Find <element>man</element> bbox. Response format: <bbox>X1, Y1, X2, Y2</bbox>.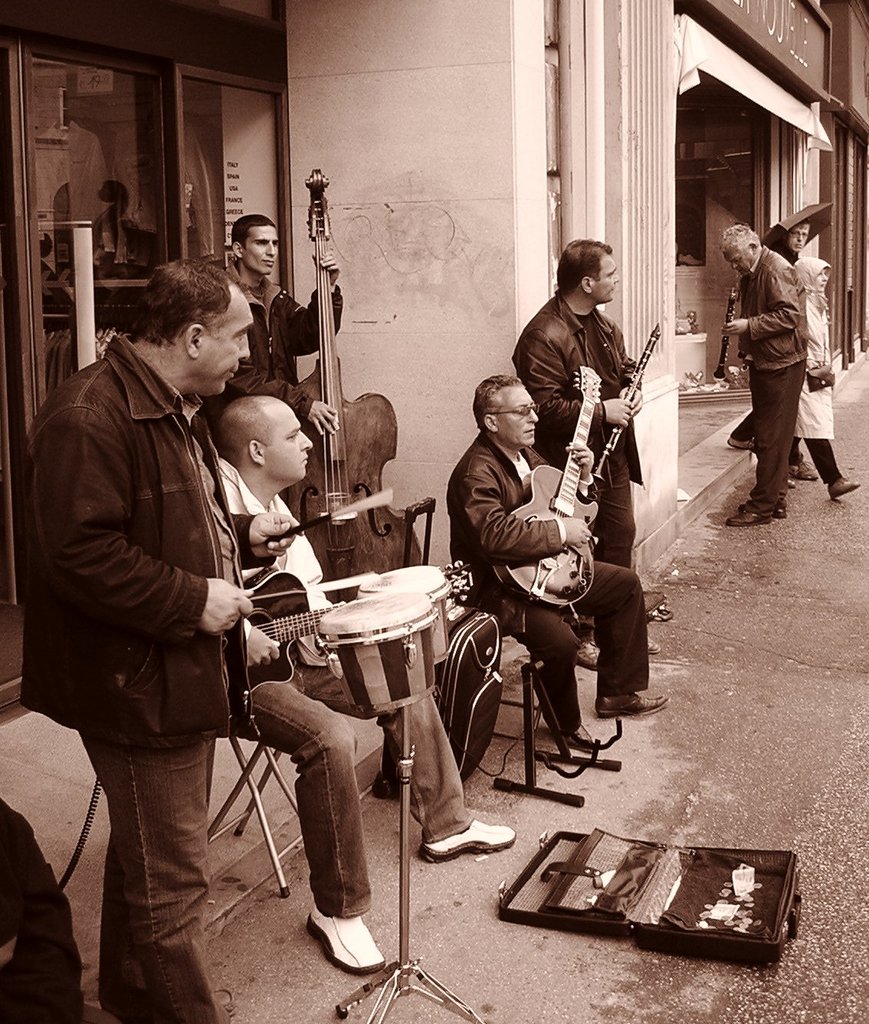
<bbox>446, 375, 671, 746</bbox>.
